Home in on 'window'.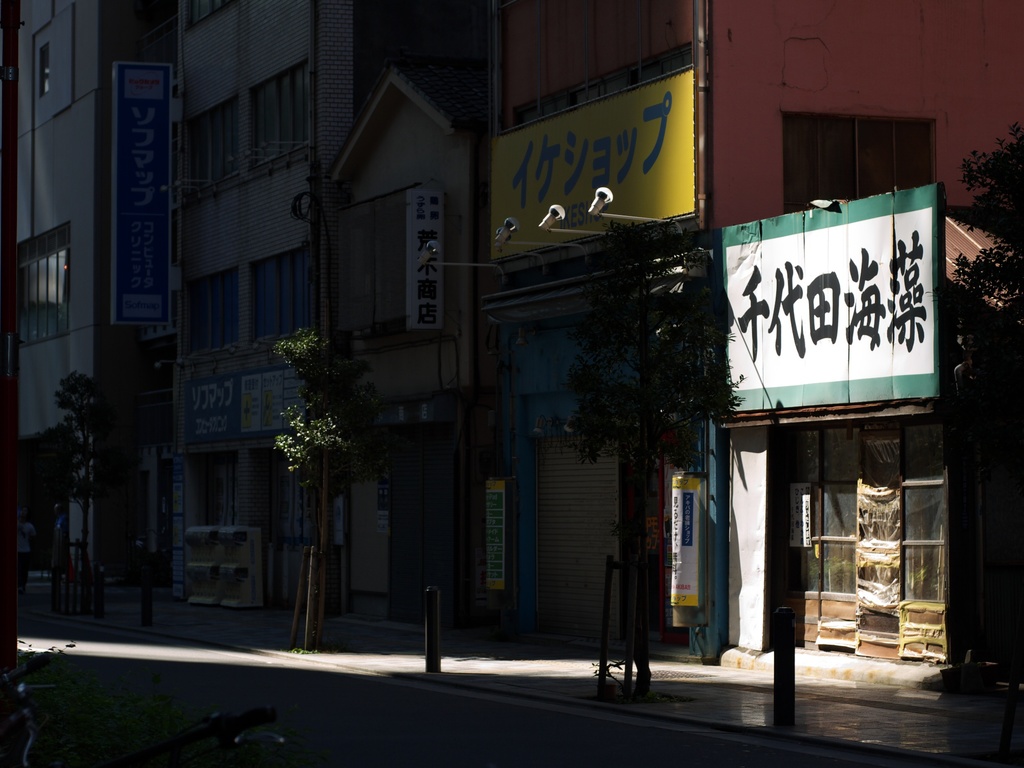
Homed in at <bbox>3, 225, 72, 344</bbox>.
